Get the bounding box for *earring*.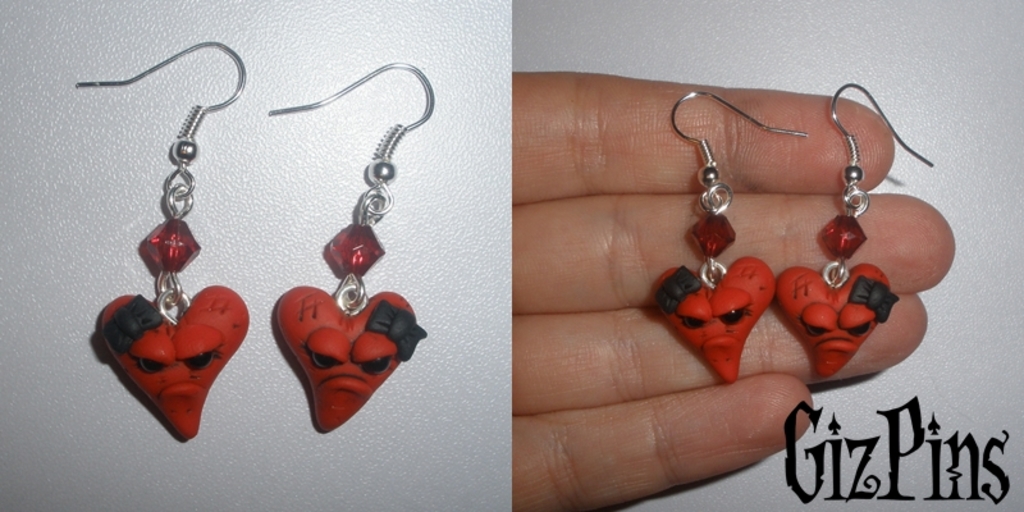
bbox=(773, 74, 937, 387).
